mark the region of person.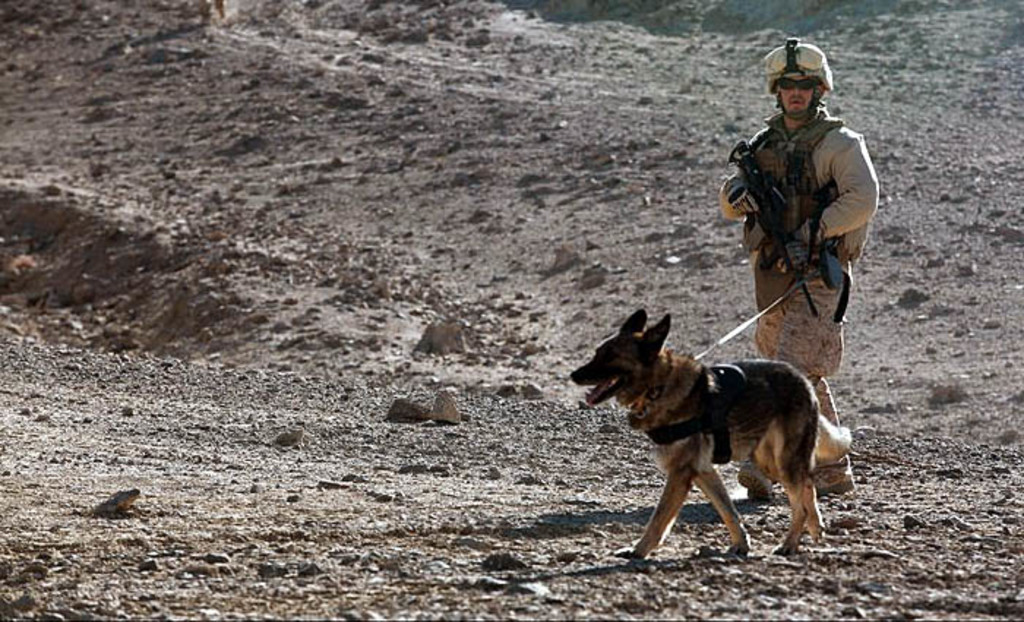
Region: left=720, top=37, right=889, bottom=501.
